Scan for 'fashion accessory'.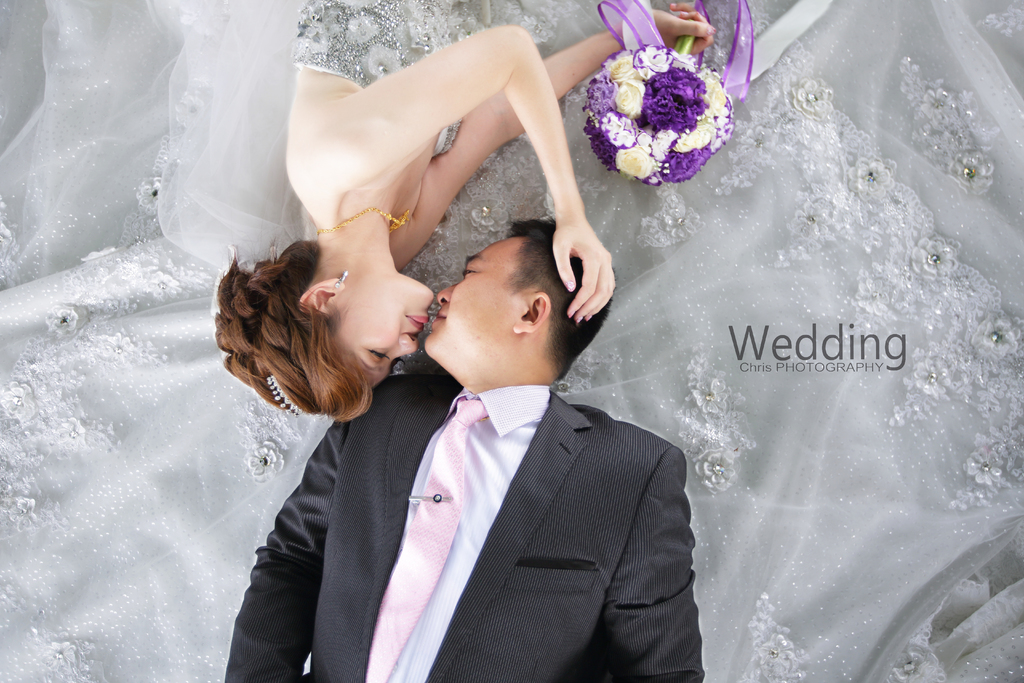
Scan result: (264, 373, 310, 418).
